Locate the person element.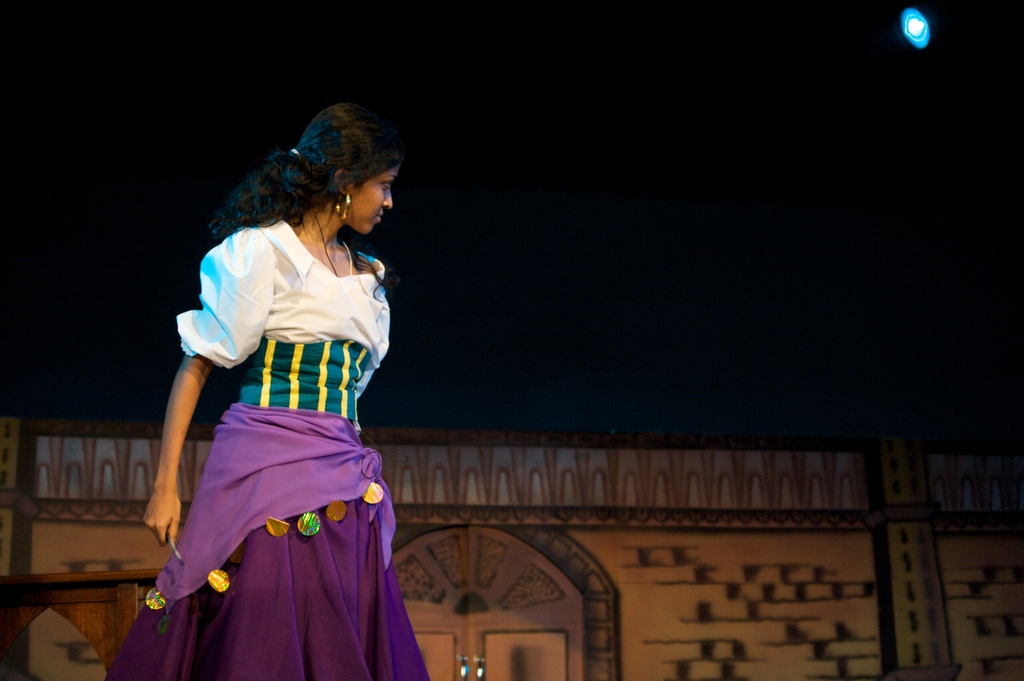
Element bbox: BBox(147, 100, 429, 662).
